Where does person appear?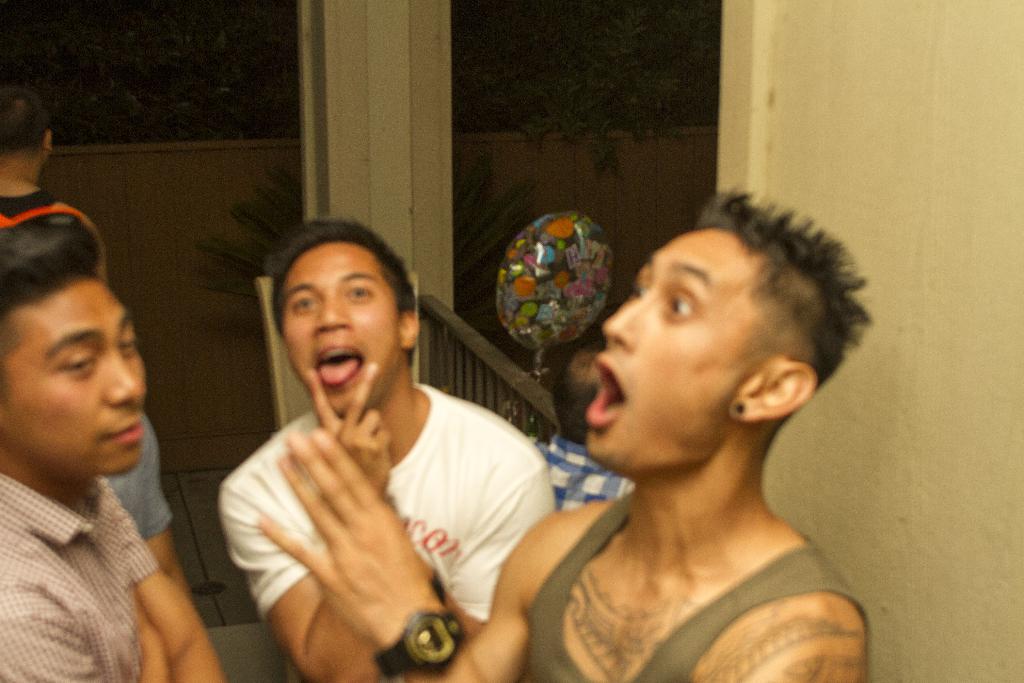
Appears at 116/409/204/611.
